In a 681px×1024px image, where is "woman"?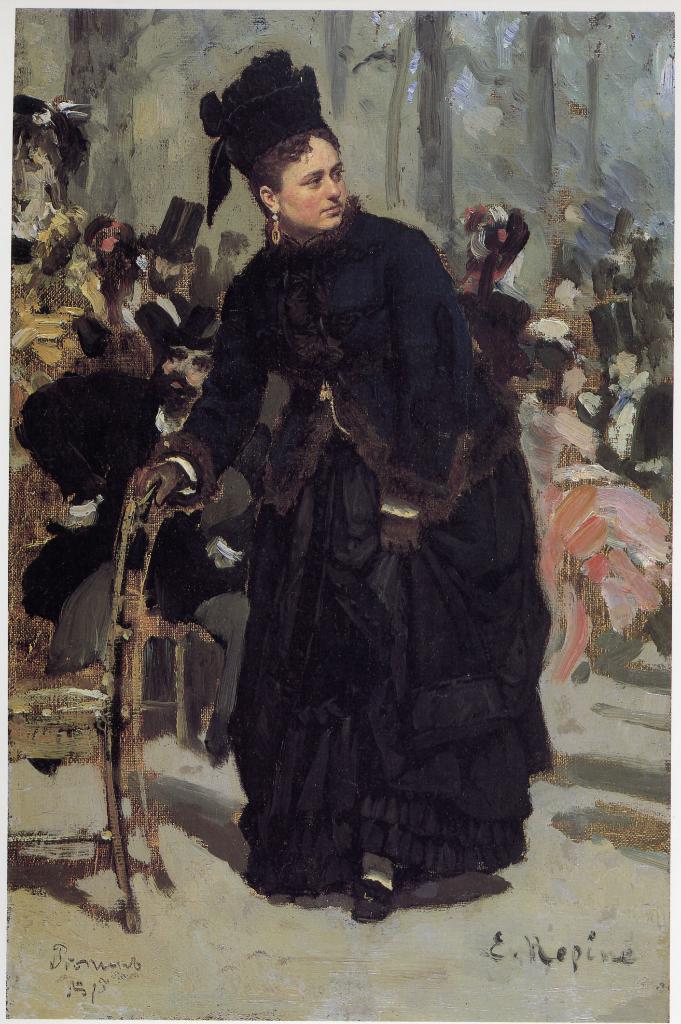
l=150, t=86, r=543, b=928.
